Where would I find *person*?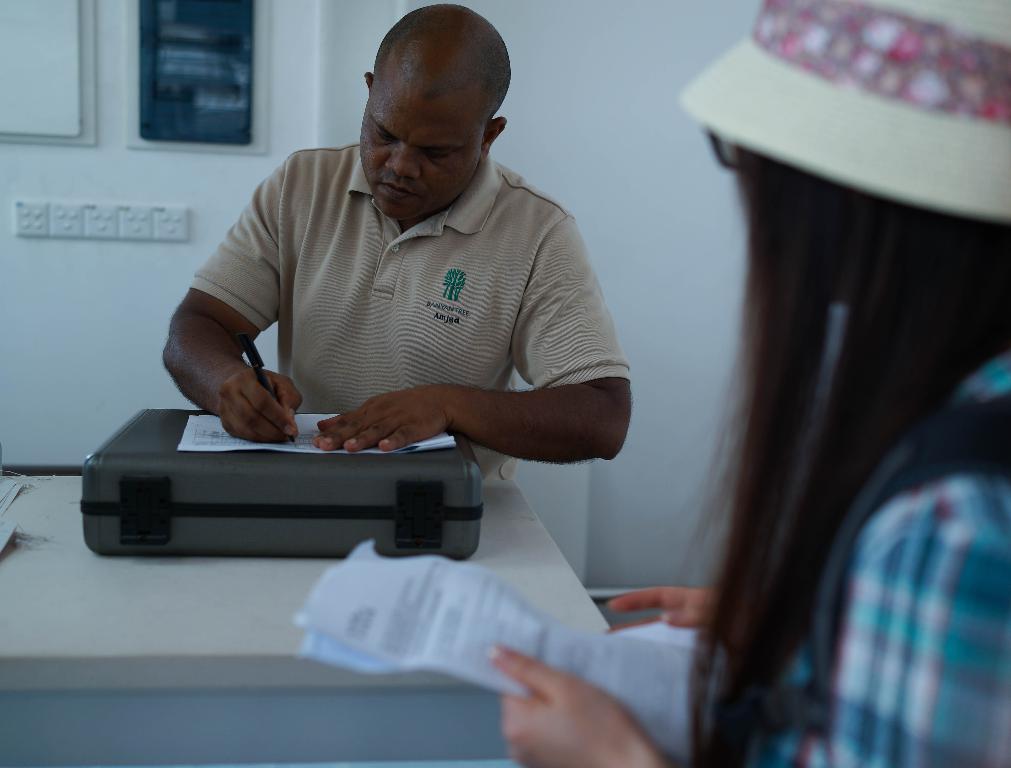
At {"left": 157, "top": 6, "right": 632, "bottom": 489}.
